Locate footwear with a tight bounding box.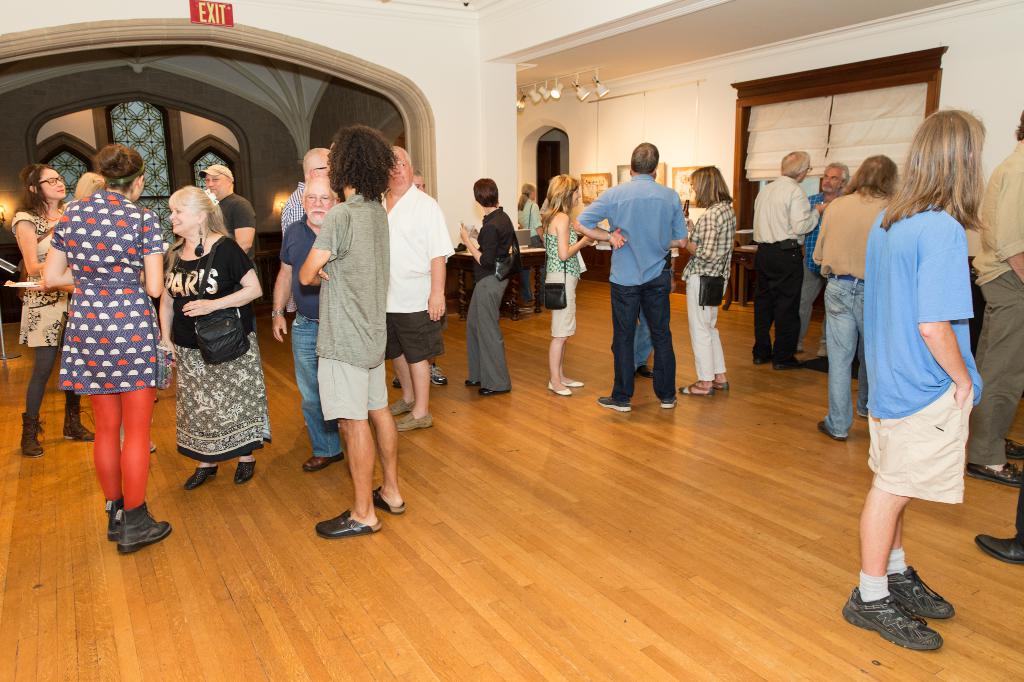
bbox=(369, 481, 410, 511).
